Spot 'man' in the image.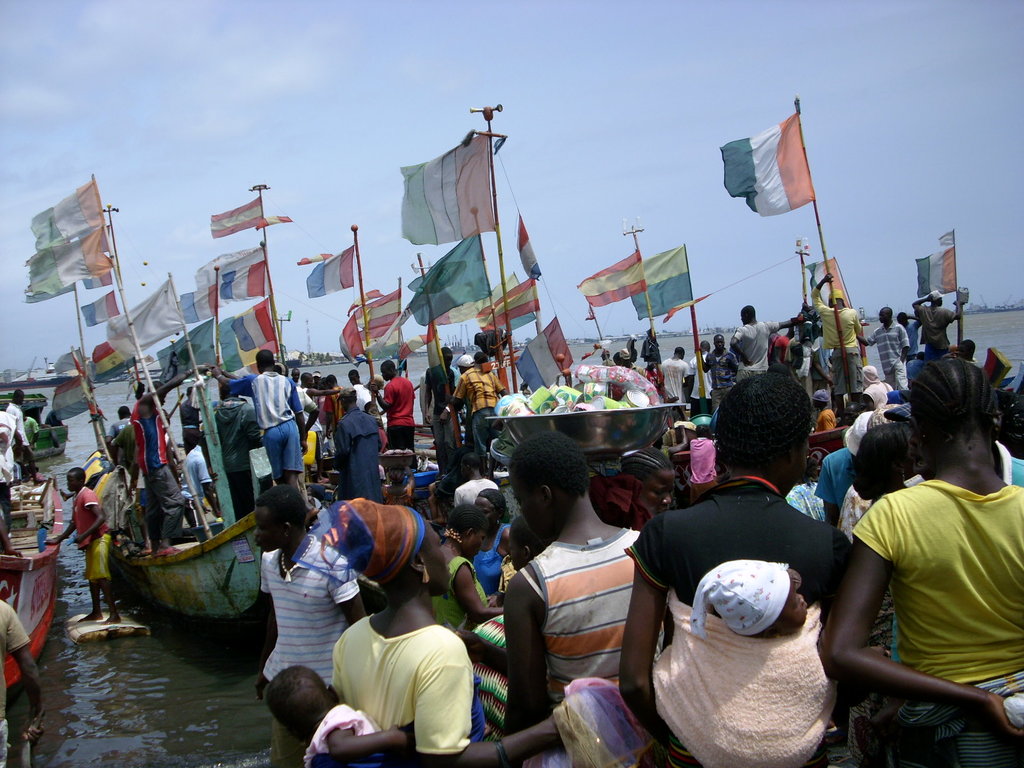
'man' found at [177,387,200,436].
